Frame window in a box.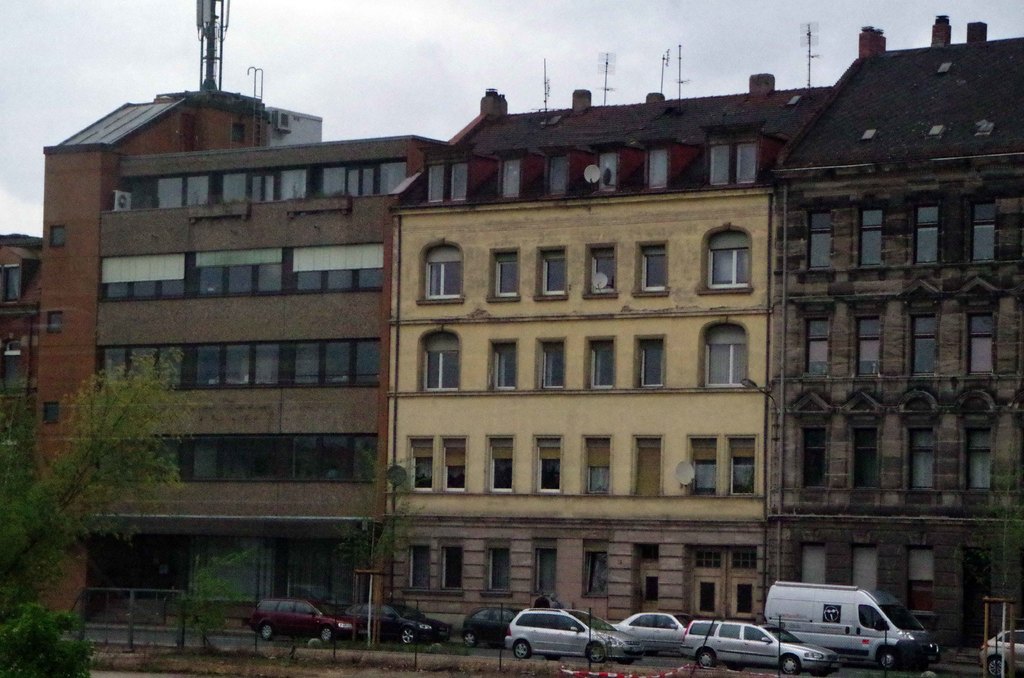
detection(955, 418, 998, 492).
